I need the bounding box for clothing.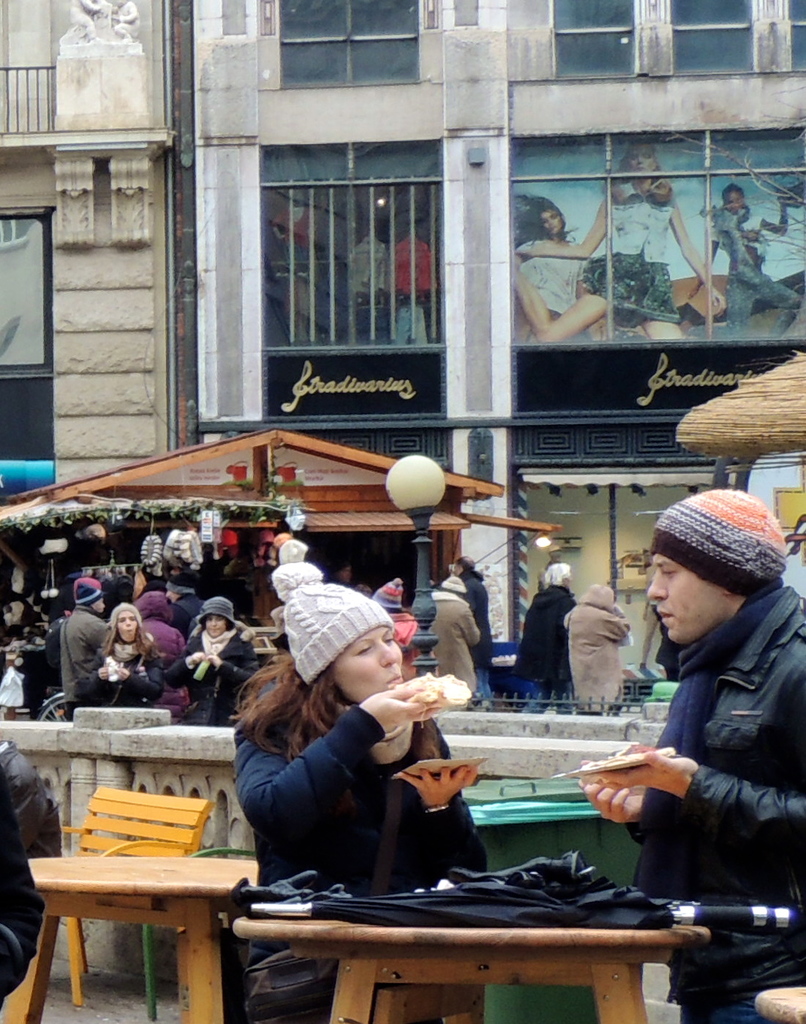
Here it is: crop(355, 581, 419, 663).
